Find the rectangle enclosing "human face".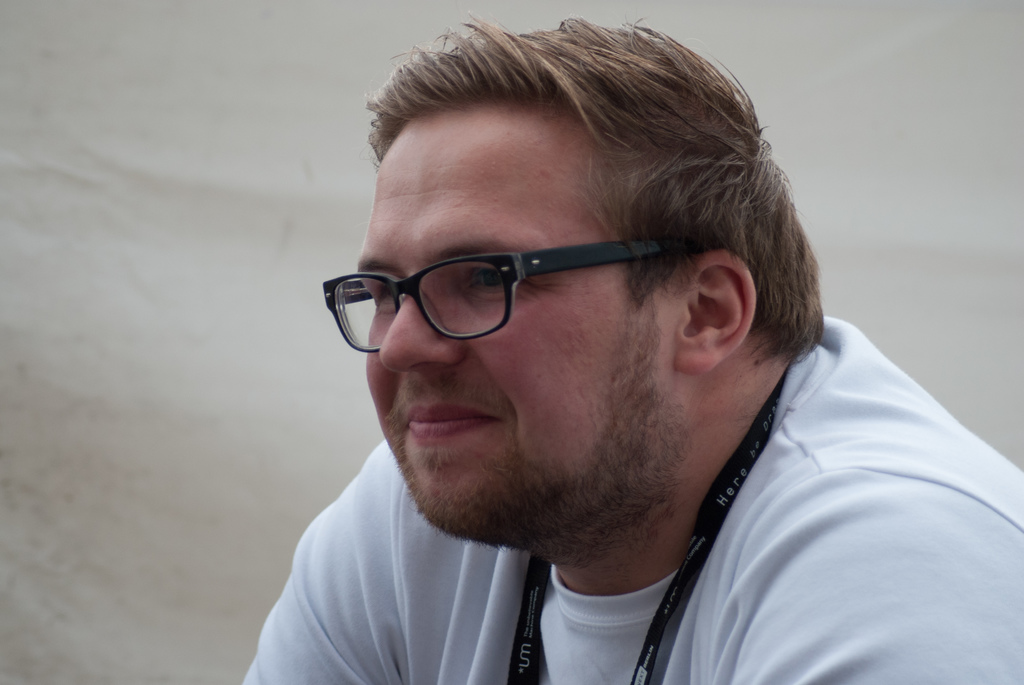
bbox=(350, 122, 685, 533).
